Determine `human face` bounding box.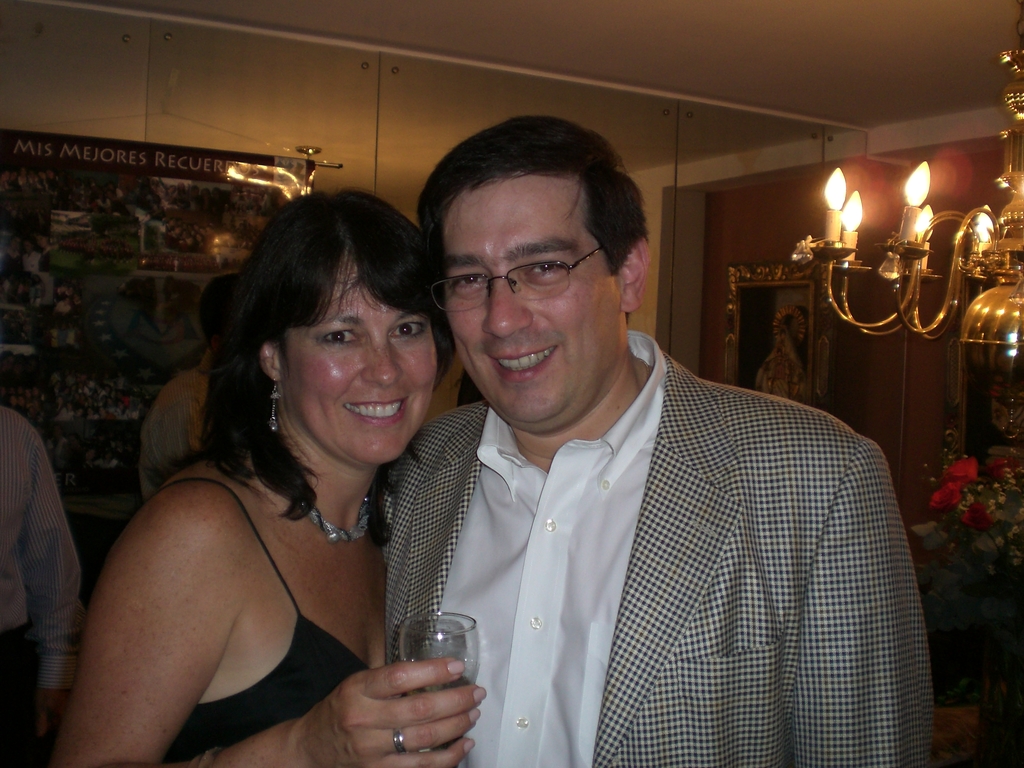
Determined: 435,166,625,426.
